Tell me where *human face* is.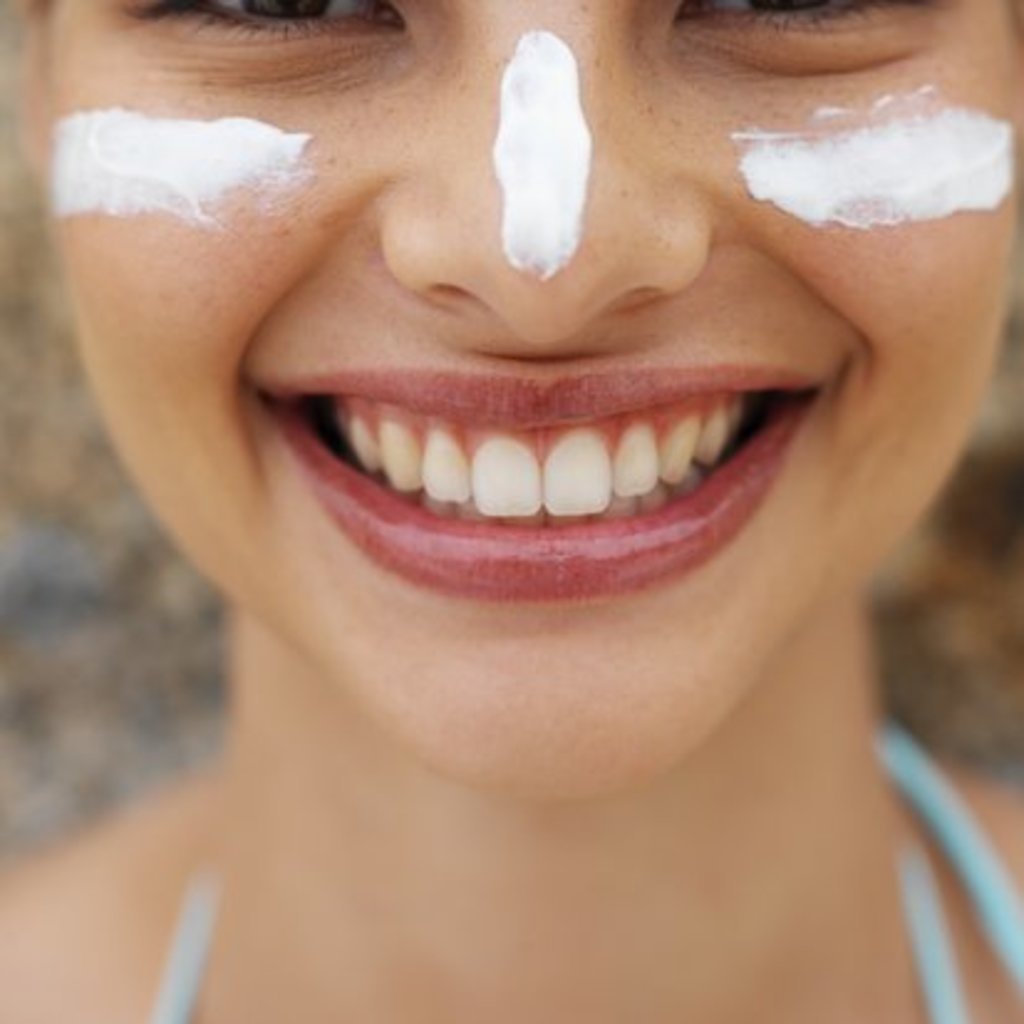
*human face* is at bbox=[52, 0, 1022, 801].
